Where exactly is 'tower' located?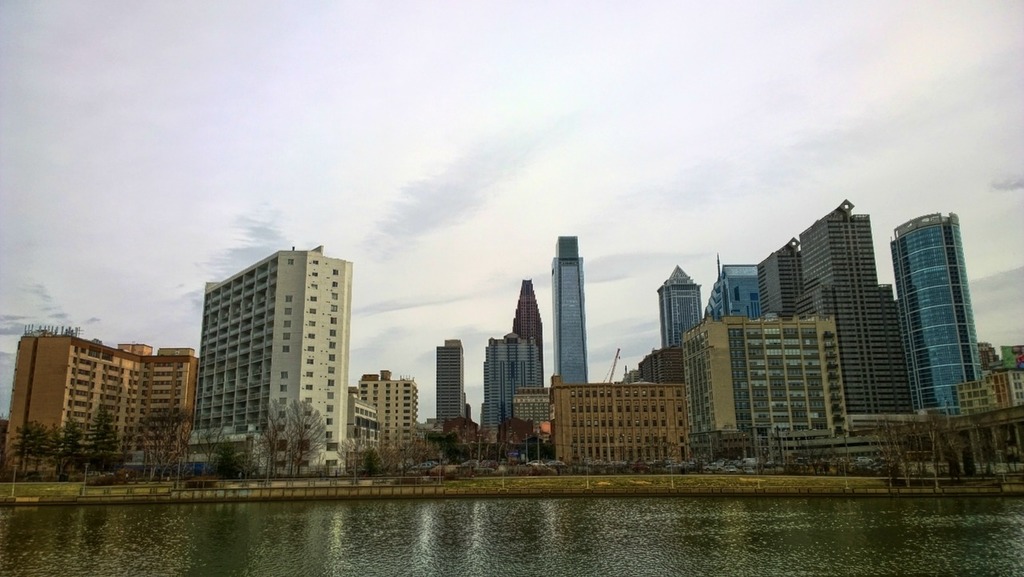
Its bounding box is bbox=(513, 280, 541, 383).
